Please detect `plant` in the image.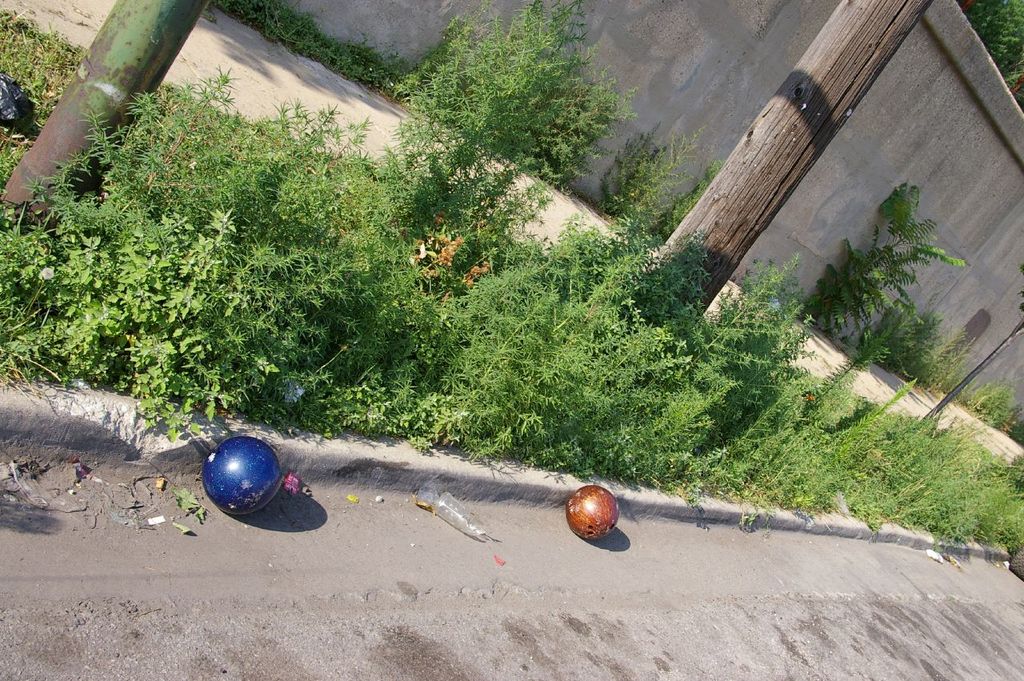
<box>586,122,708,231</box>.
